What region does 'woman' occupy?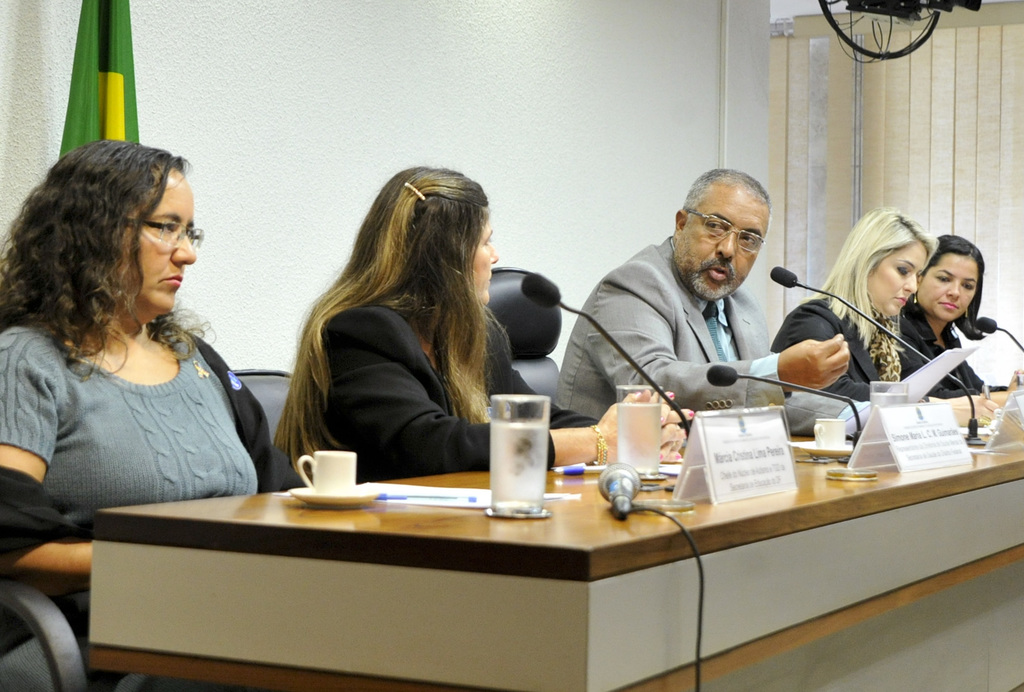
{"left": 769, "top": 204, "right": 999, "bottom": 430}.
